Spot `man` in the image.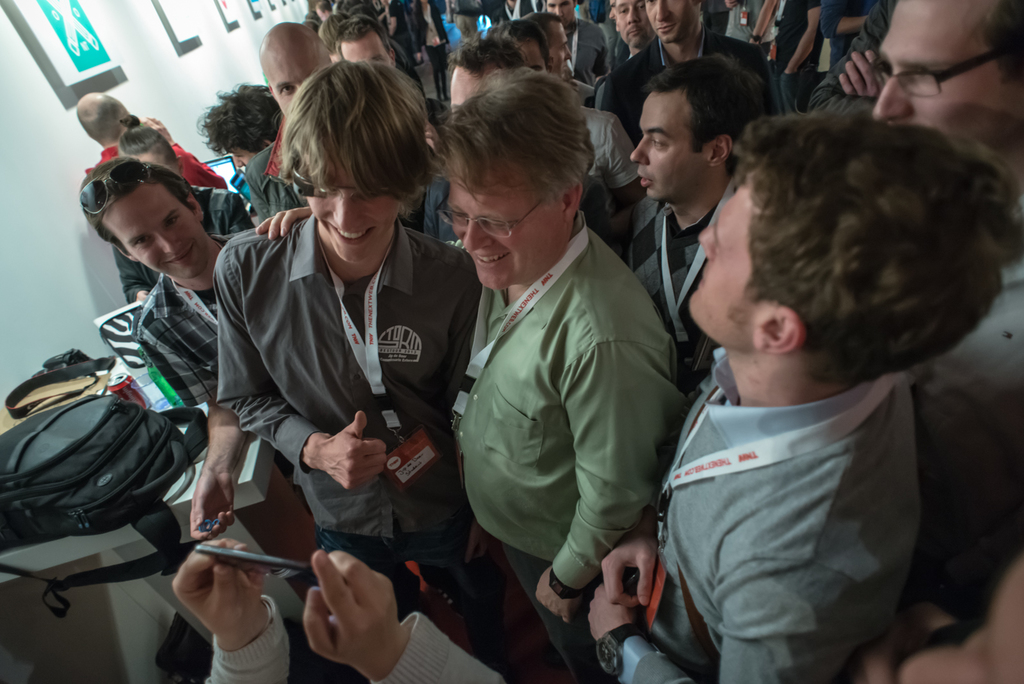
`man` found at BBox(330, 13, 401, 70).
